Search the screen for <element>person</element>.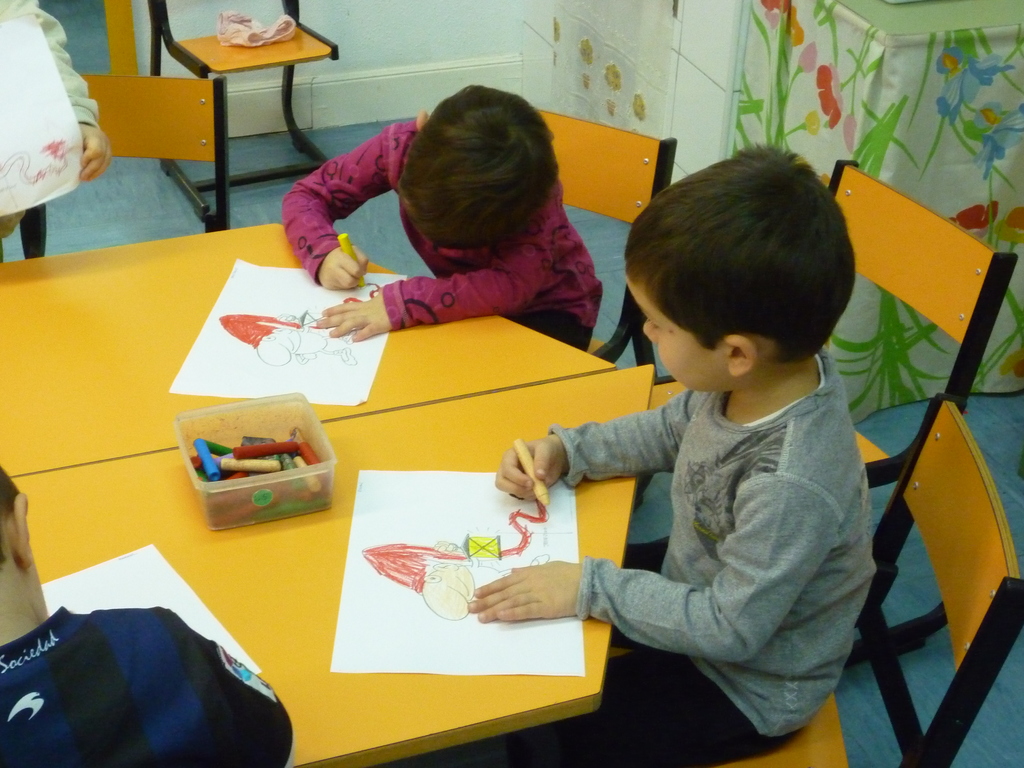
Found at [left=280, top=85, right=601, bottom=351].
